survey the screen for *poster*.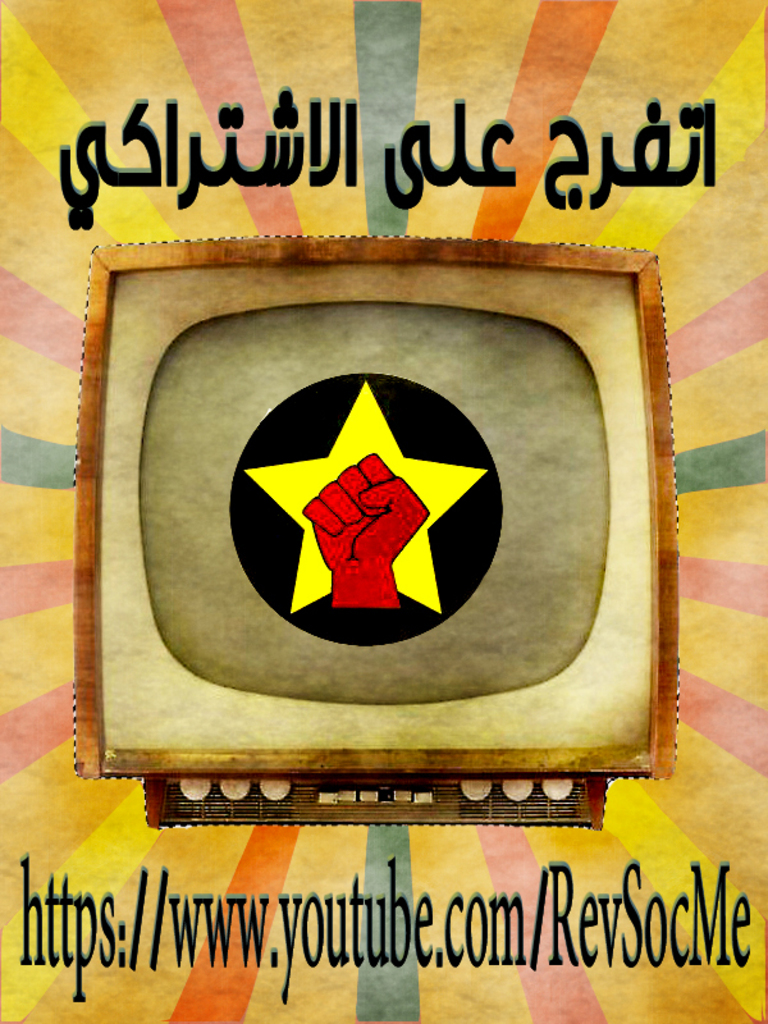
Survey found: (left=0, top=0, right=767, bottom=1023).
